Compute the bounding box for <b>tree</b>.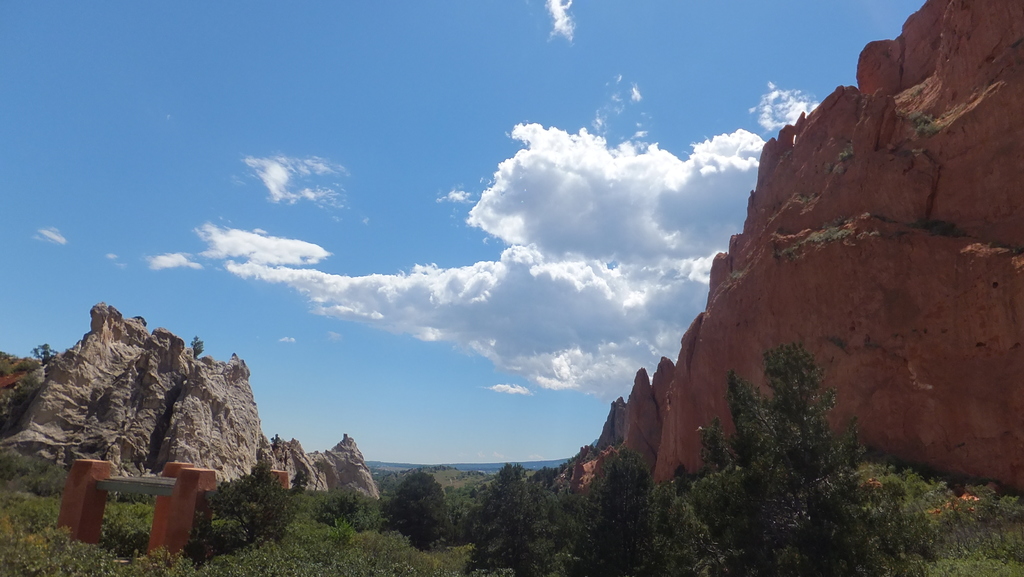
[x1=580, y1=441, x2=652, y2=576].
